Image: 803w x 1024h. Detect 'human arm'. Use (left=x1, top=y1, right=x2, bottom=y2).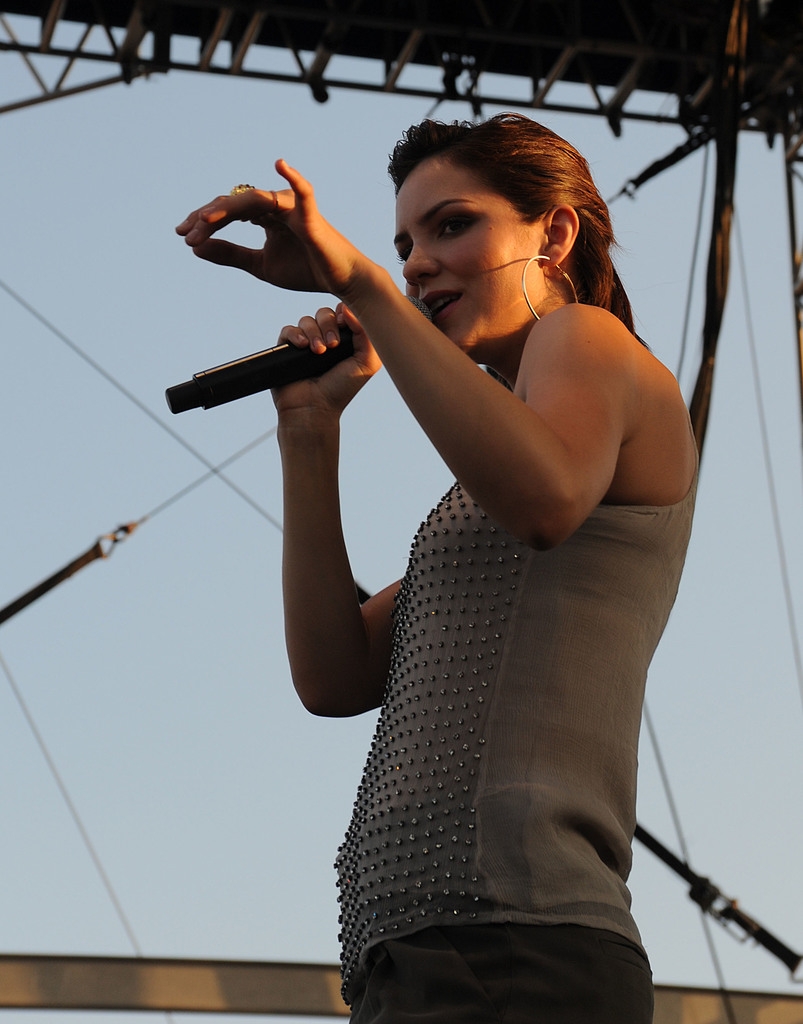
(left=257, top=248, right=658, bottom=579).
